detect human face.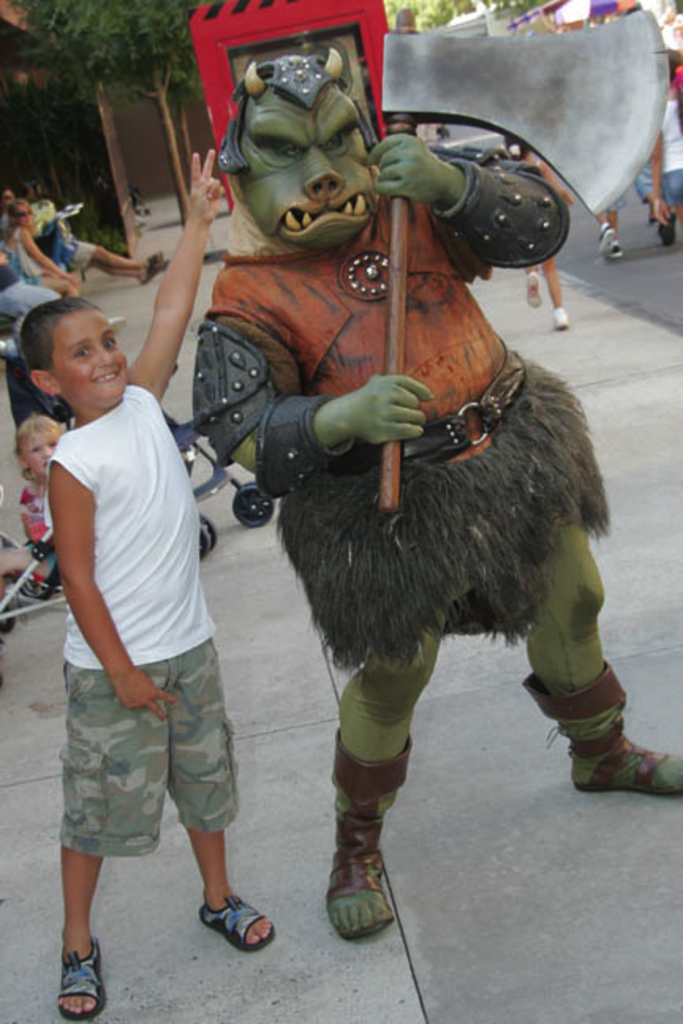
Detected at [52,308,130,406].
